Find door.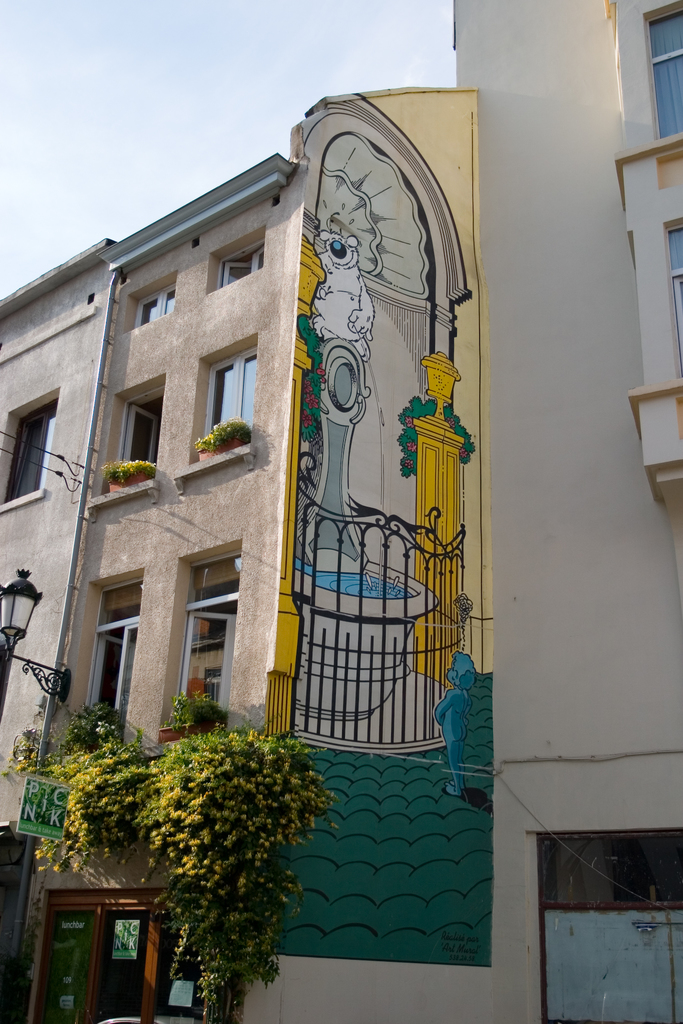
x1=666 y1=223 x2=682 y2=376.
